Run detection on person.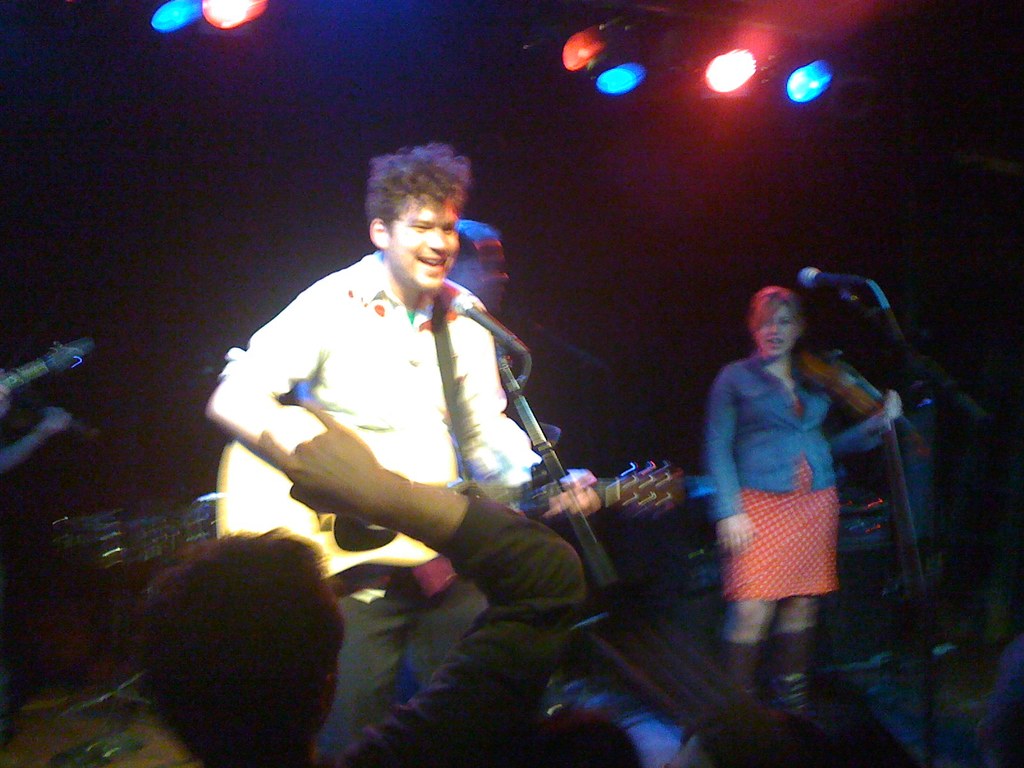
Result: [x1=205, y1=143, x2=602, y2=753].
